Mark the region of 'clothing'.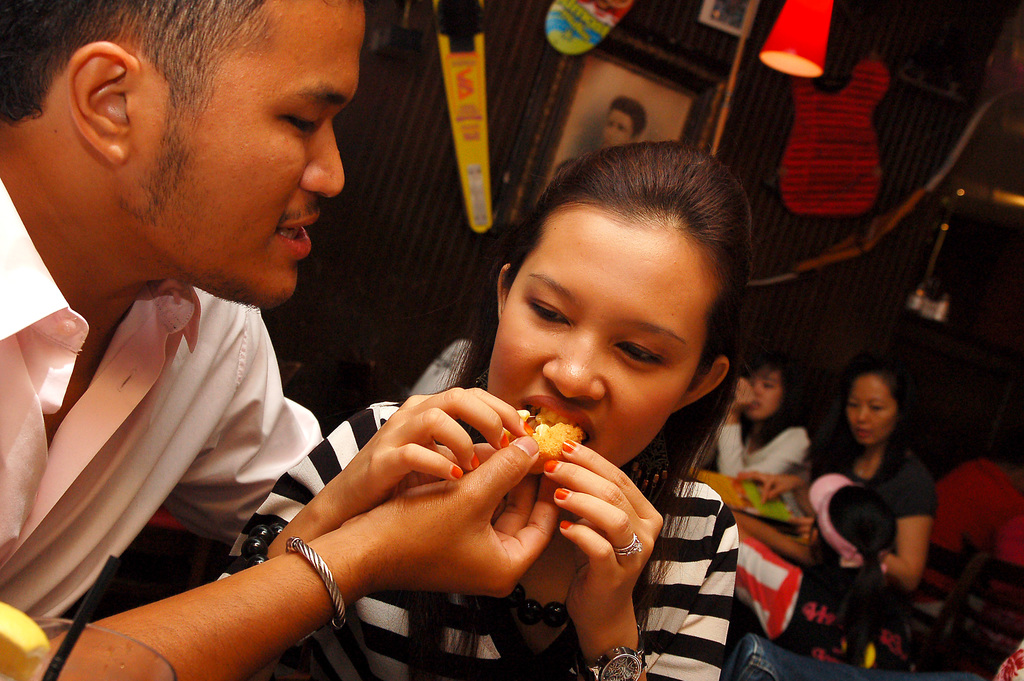
Region: locate(694, 423, 814, 480).
